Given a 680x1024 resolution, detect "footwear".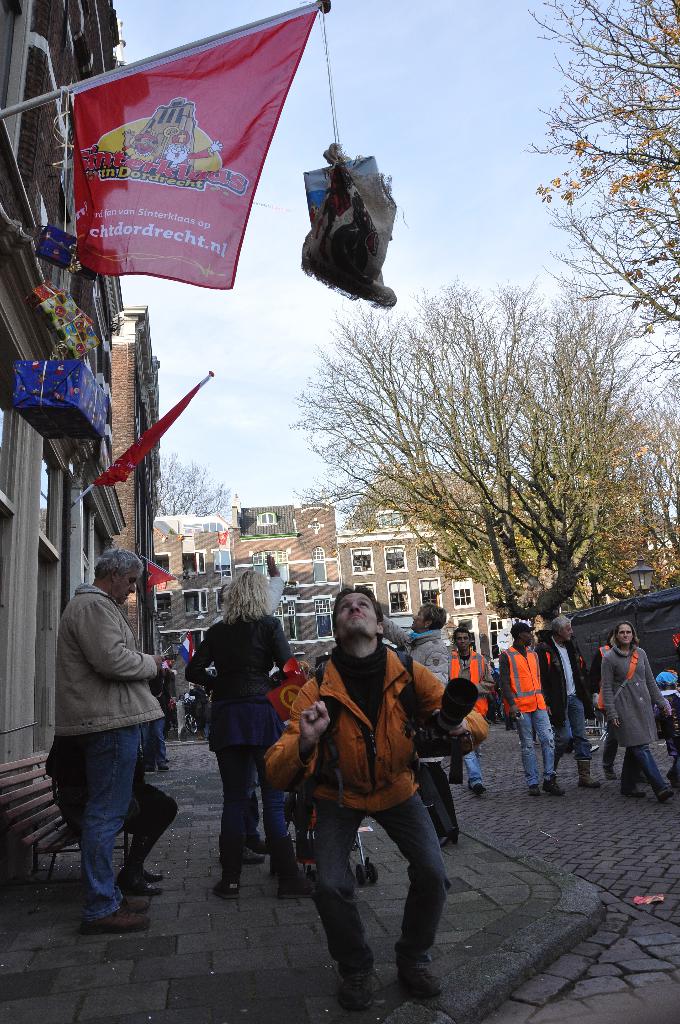
[left=658, top=790, right=679, bottom=807].
